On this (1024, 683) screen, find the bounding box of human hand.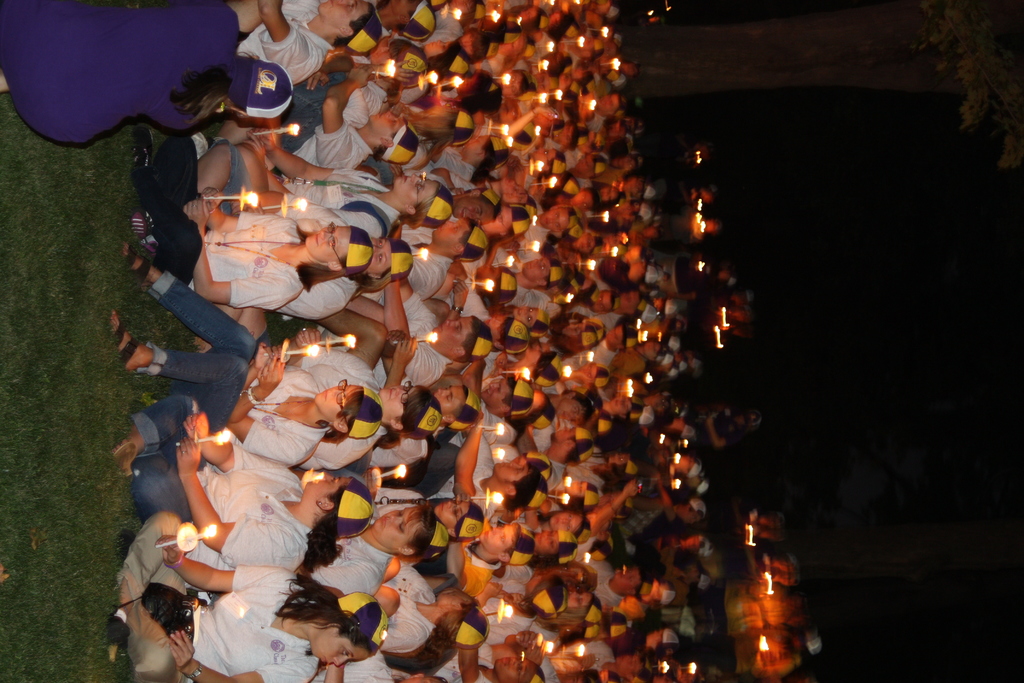
Bounding box: (x1=518, y1=630, x2=544, y2=647).
